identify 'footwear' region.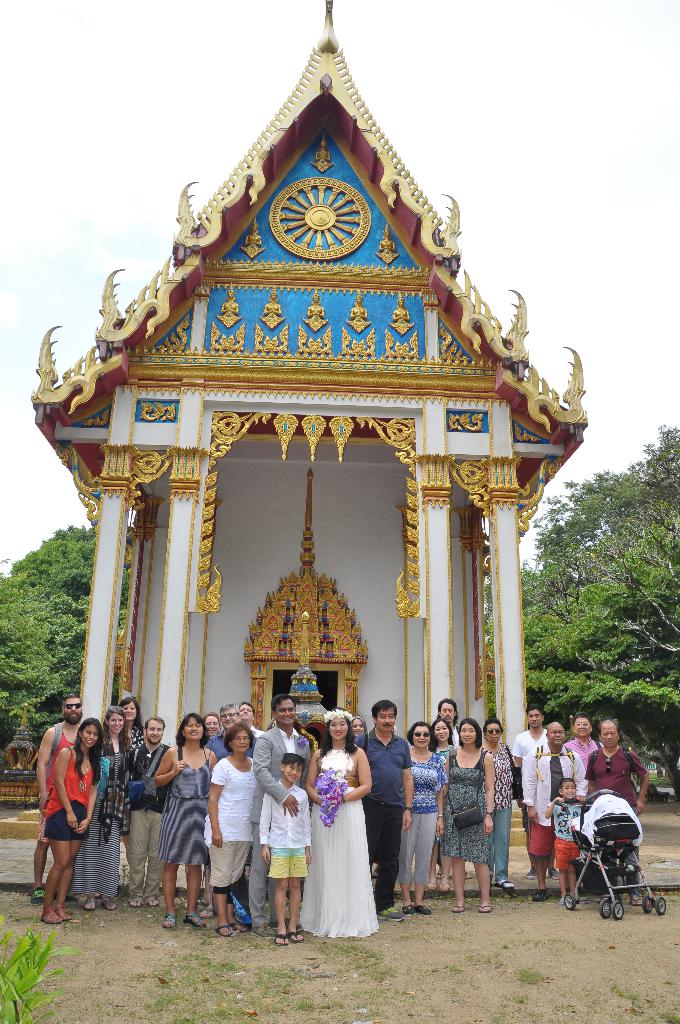
Region: [left=453, top=901, right=465, bottom=915].
